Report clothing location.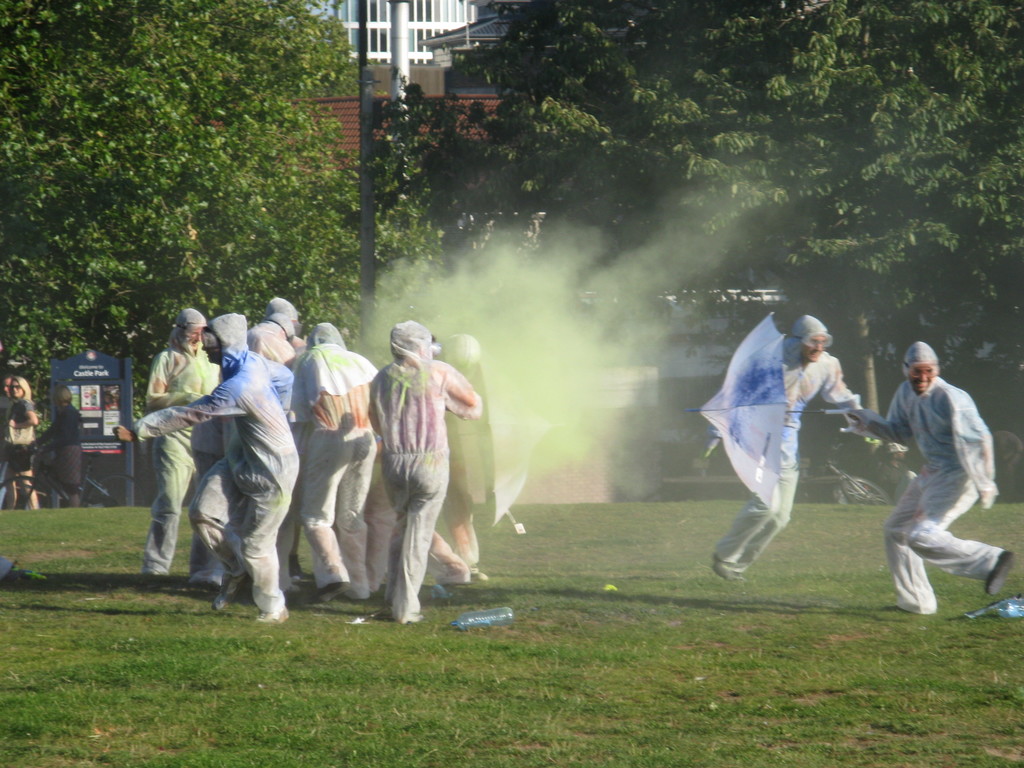
Report: (863,355,1006,595).
